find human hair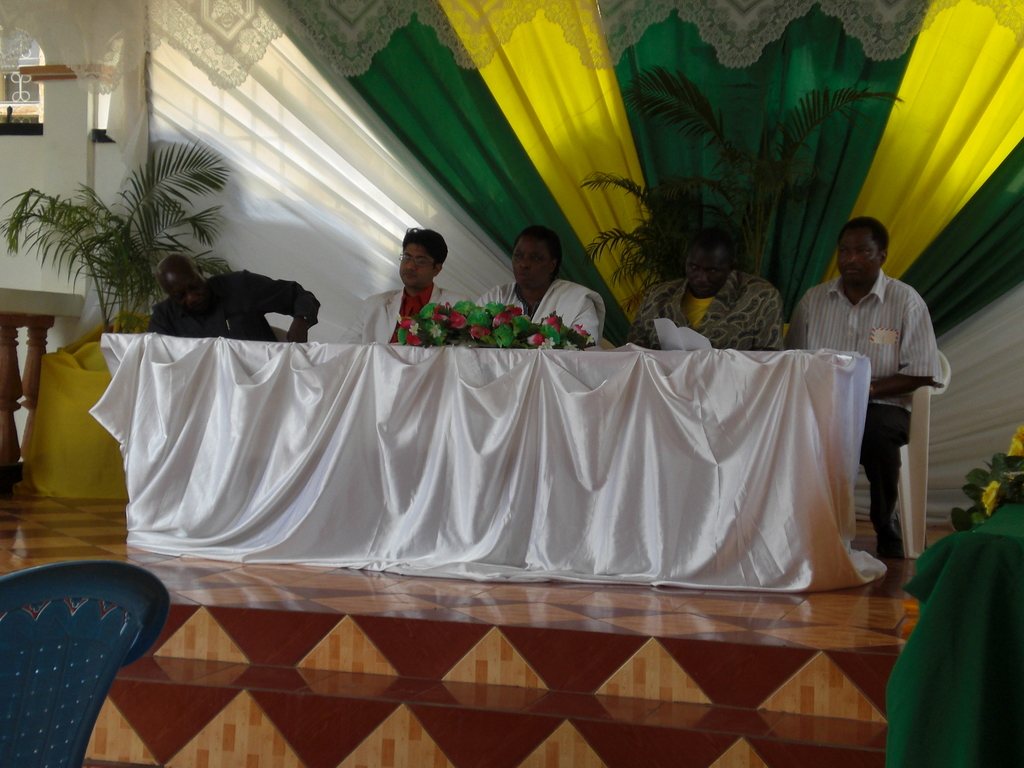
Rect(406, 229, 448, 262)
